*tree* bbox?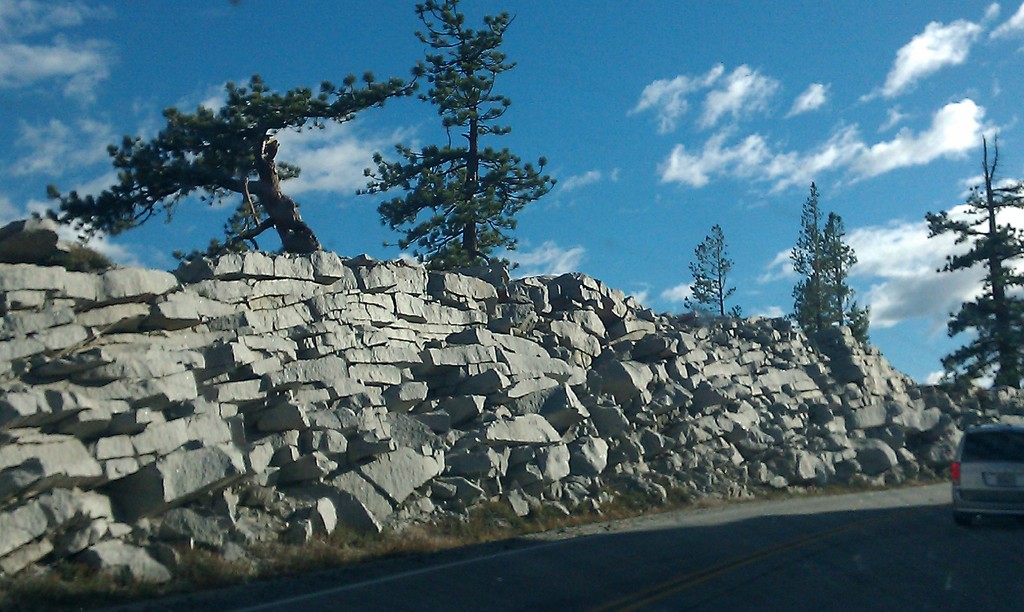
[348, 0, 558, 293]
